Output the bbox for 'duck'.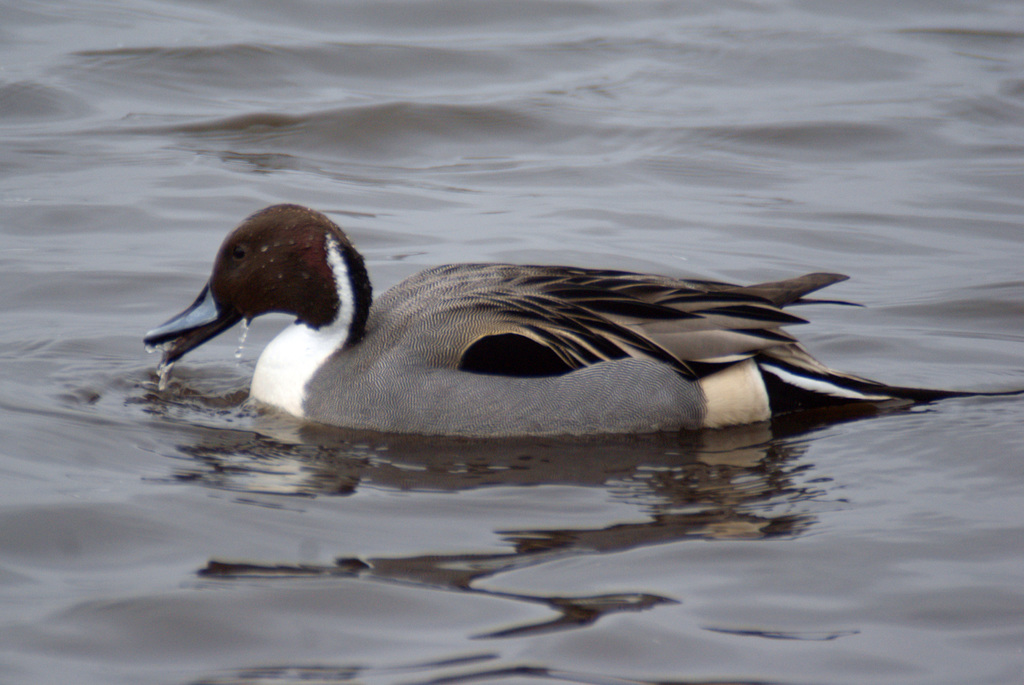
<box>143,199,929,445</box>.
